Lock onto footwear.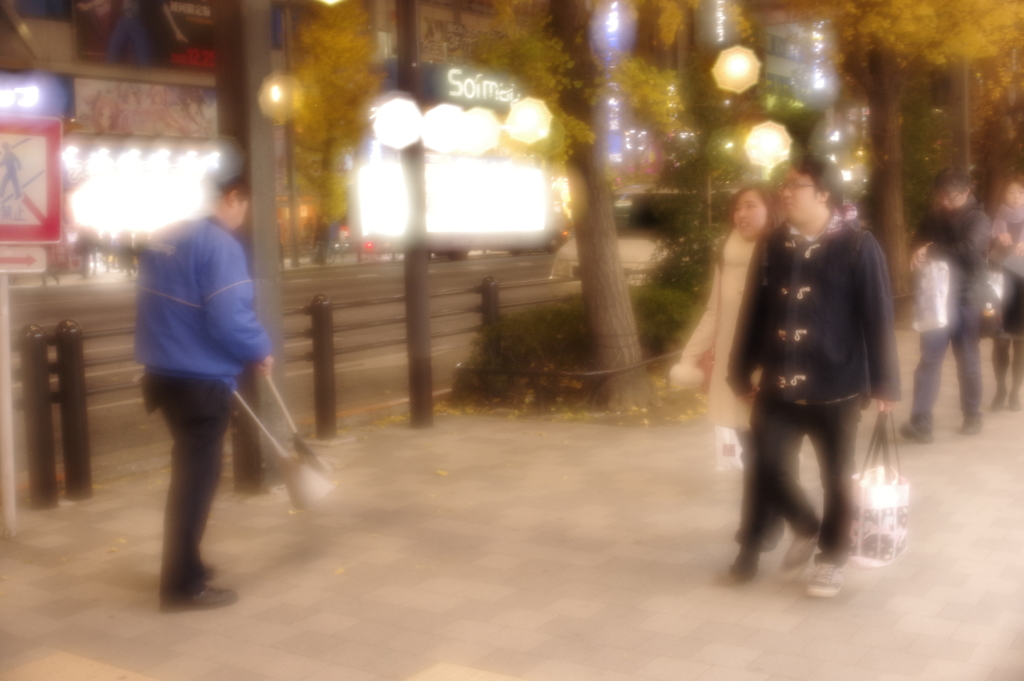
Locked: detection(157, 573, 240, 614).
